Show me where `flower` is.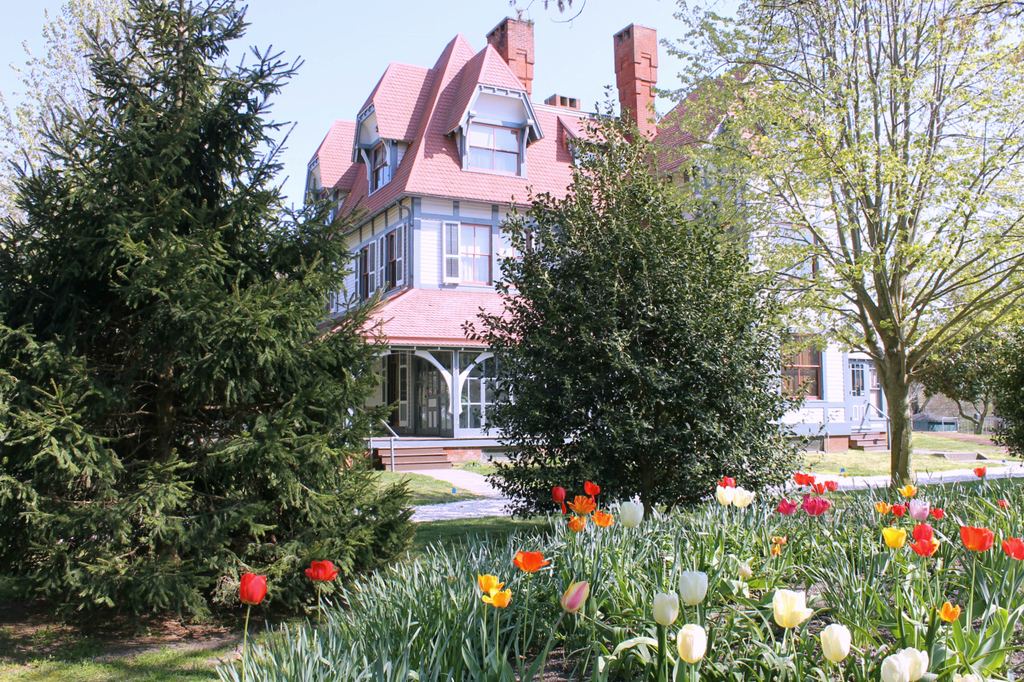
`flower` is at Rect(934, 598, 959, 623).
